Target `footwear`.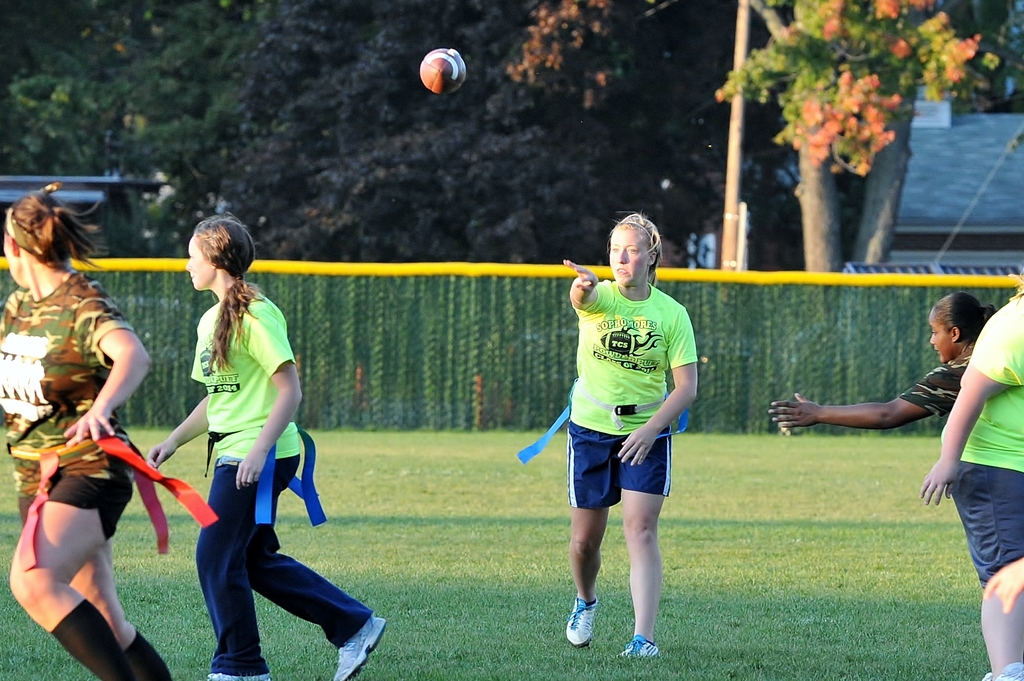
Target region: 562/597/621/655.
